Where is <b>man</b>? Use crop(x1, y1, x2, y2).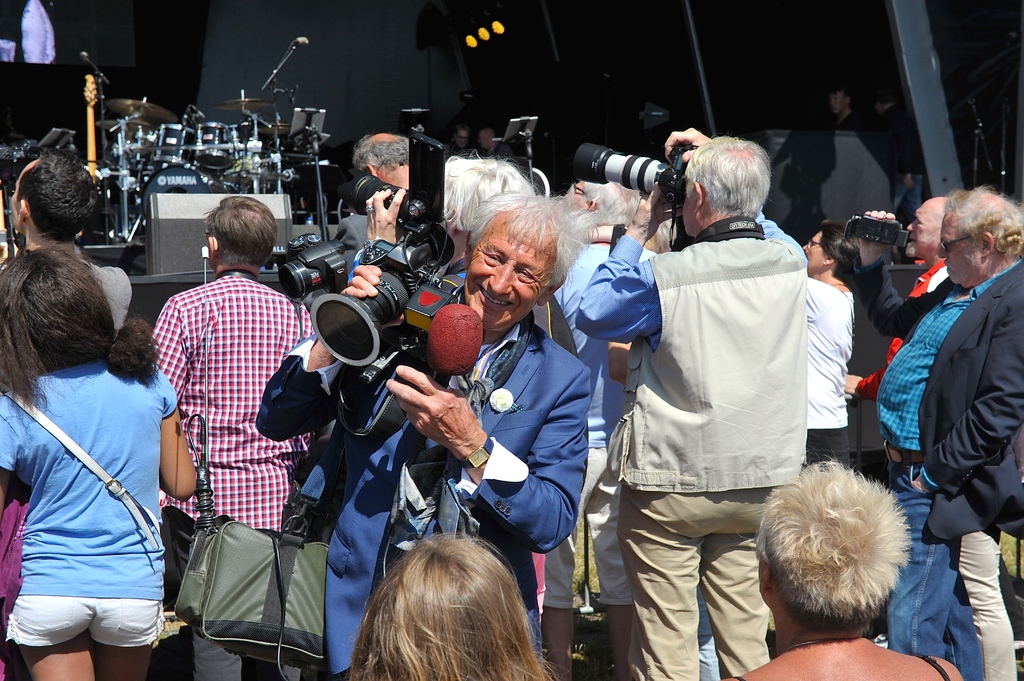
crop(561, 122, 808, 680).
